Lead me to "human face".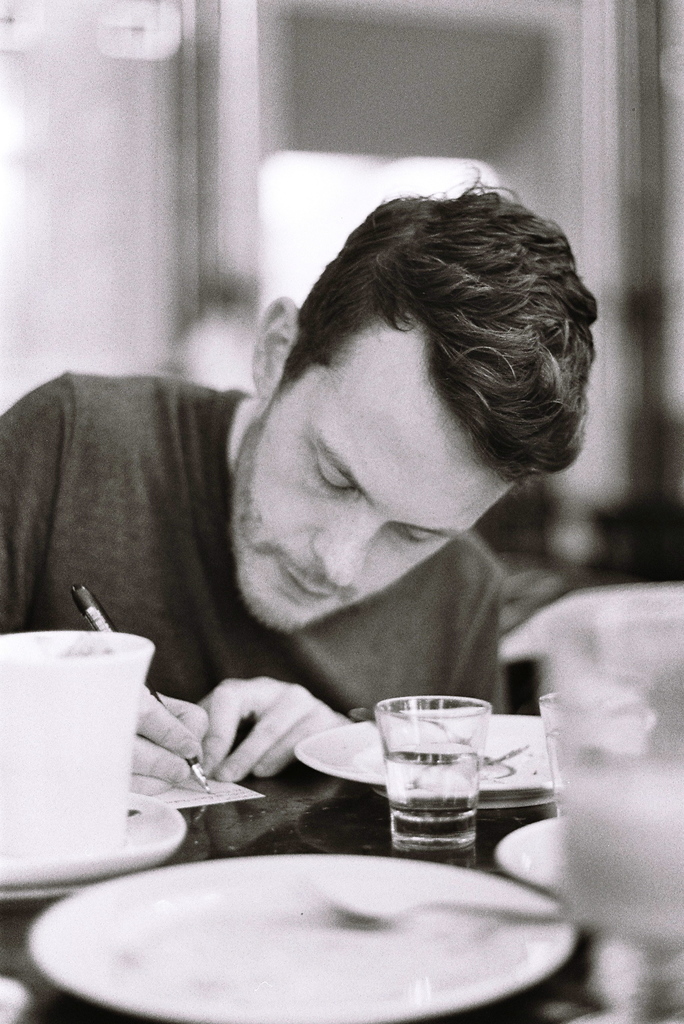
Lead to region(229, 332, 516, 633).
